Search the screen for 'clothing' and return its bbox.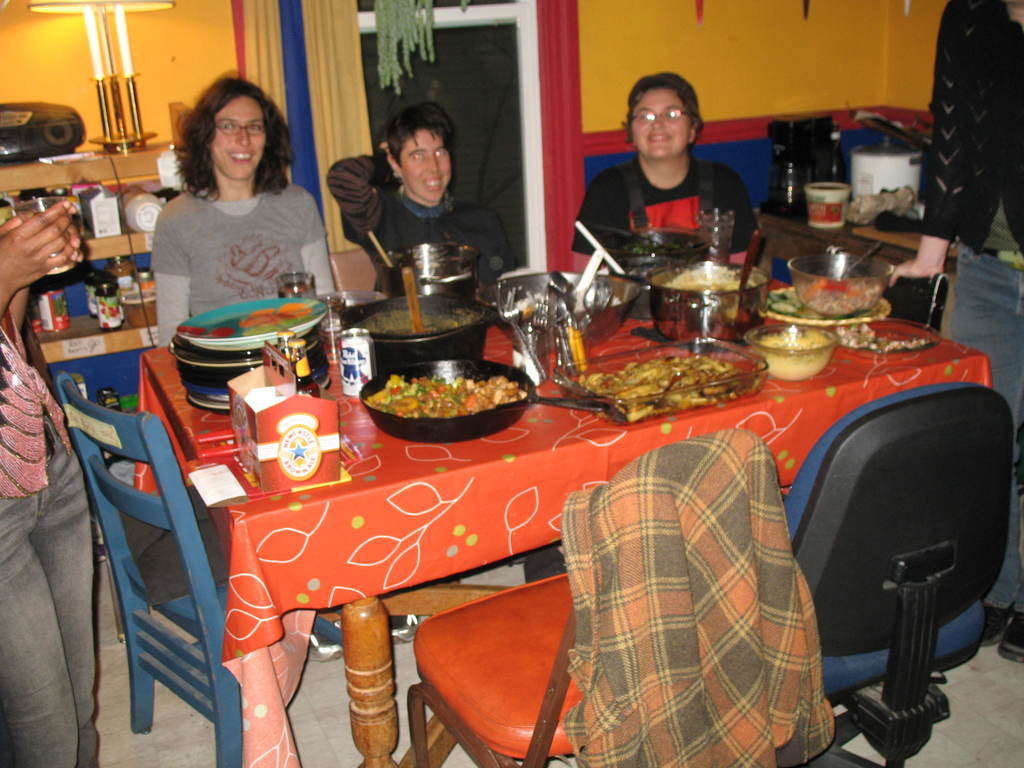
Found: <box>916,0,1023,613</box>.
